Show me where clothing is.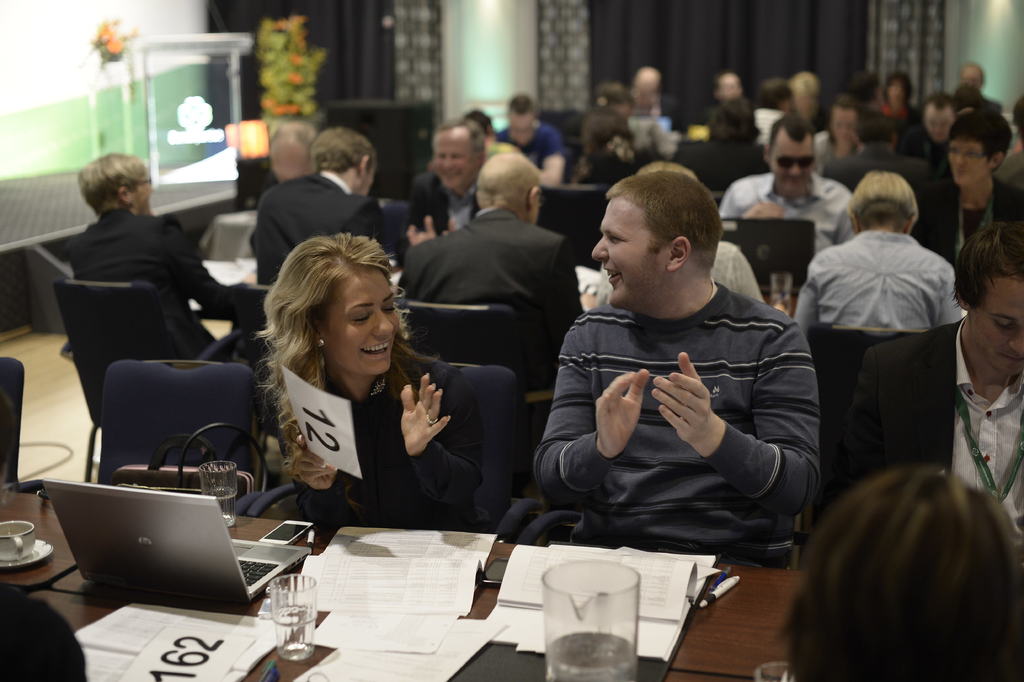
clothing is at 253 339 534 528.
